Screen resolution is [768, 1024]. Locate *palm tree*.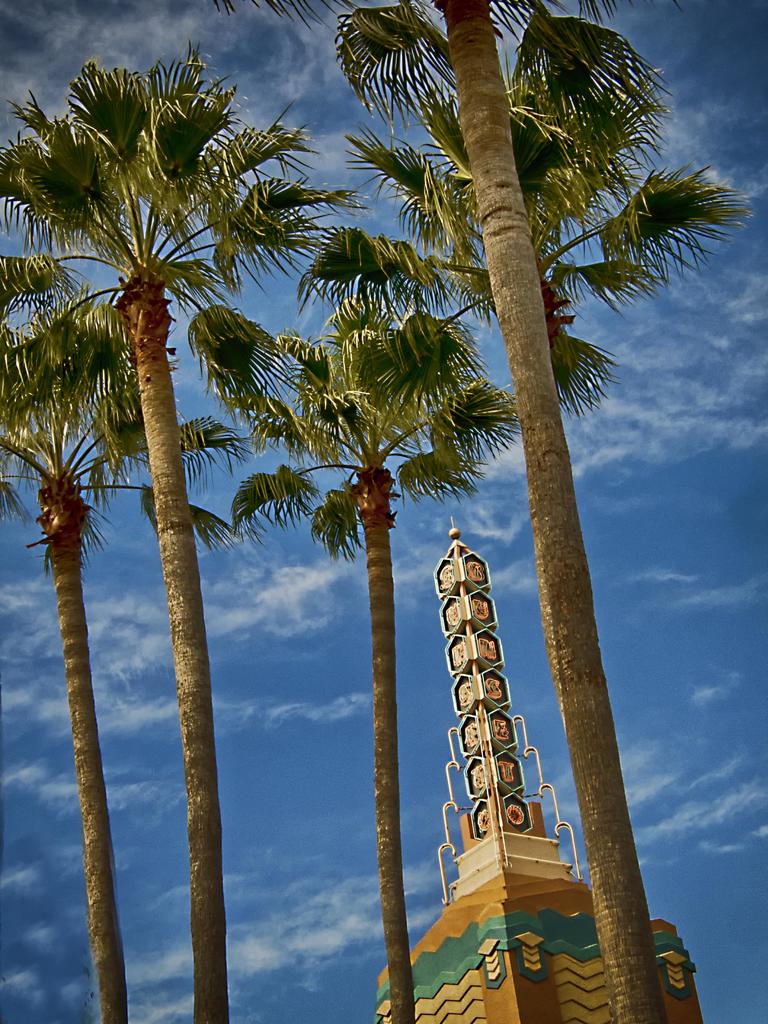
0,79,349,1023.
